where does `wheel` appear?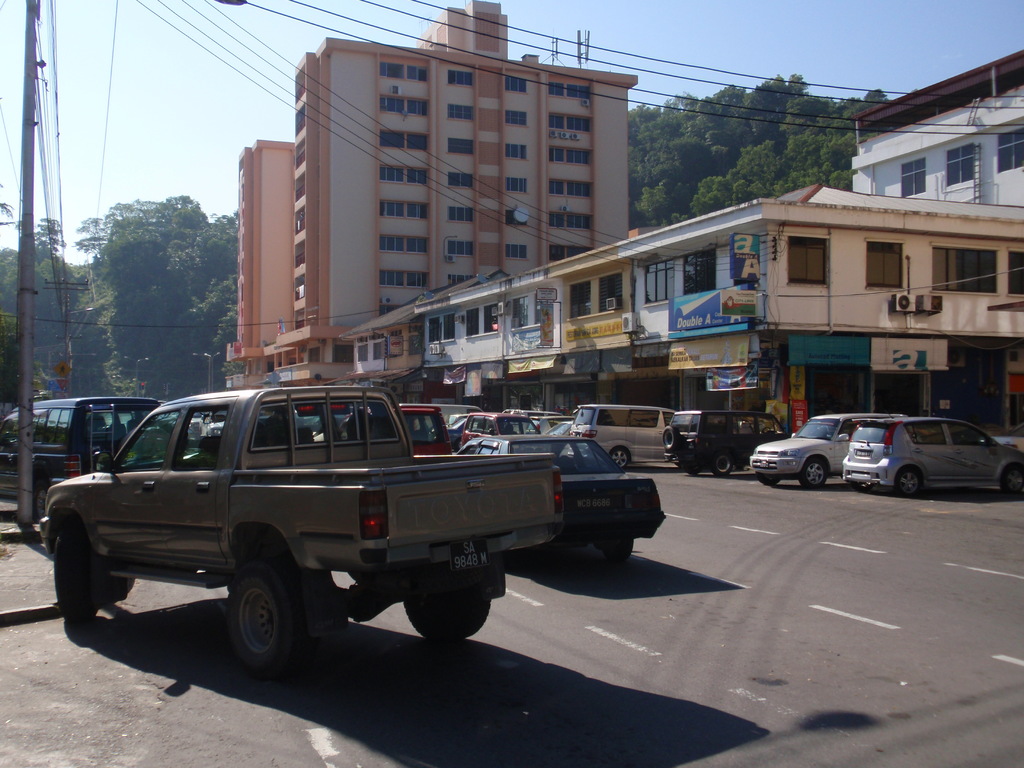
Appears at [left=898, top=468, right=922, bottom=495].
